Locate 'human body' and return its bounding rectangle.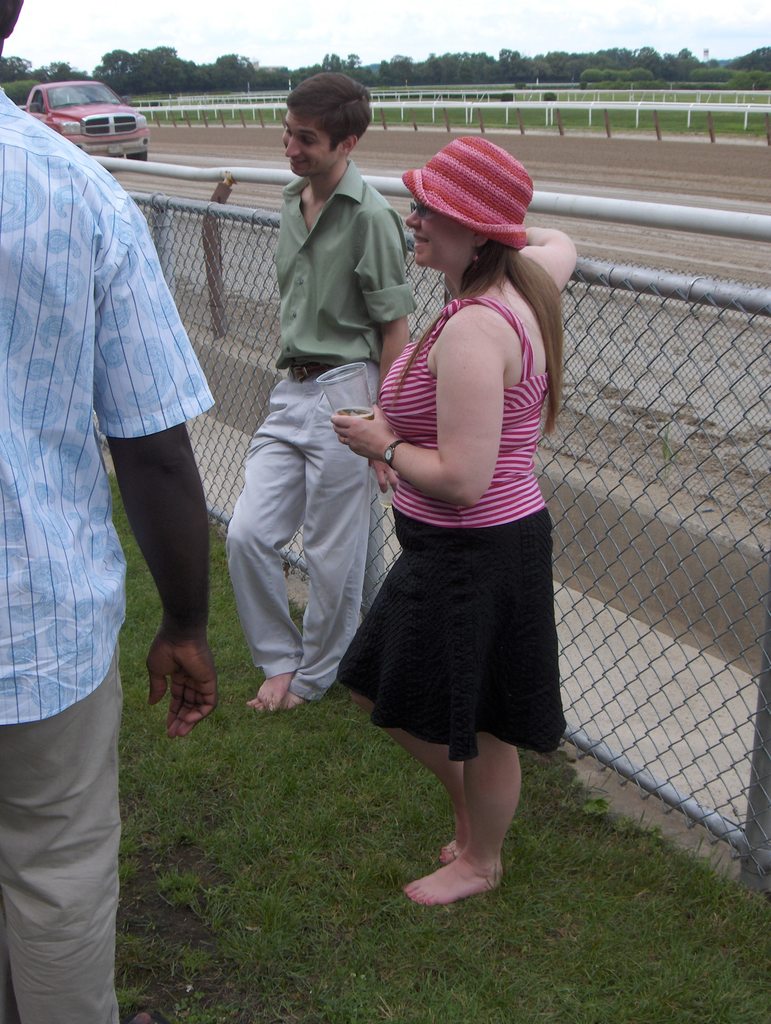
crop(0, 0, 220, 1023).
